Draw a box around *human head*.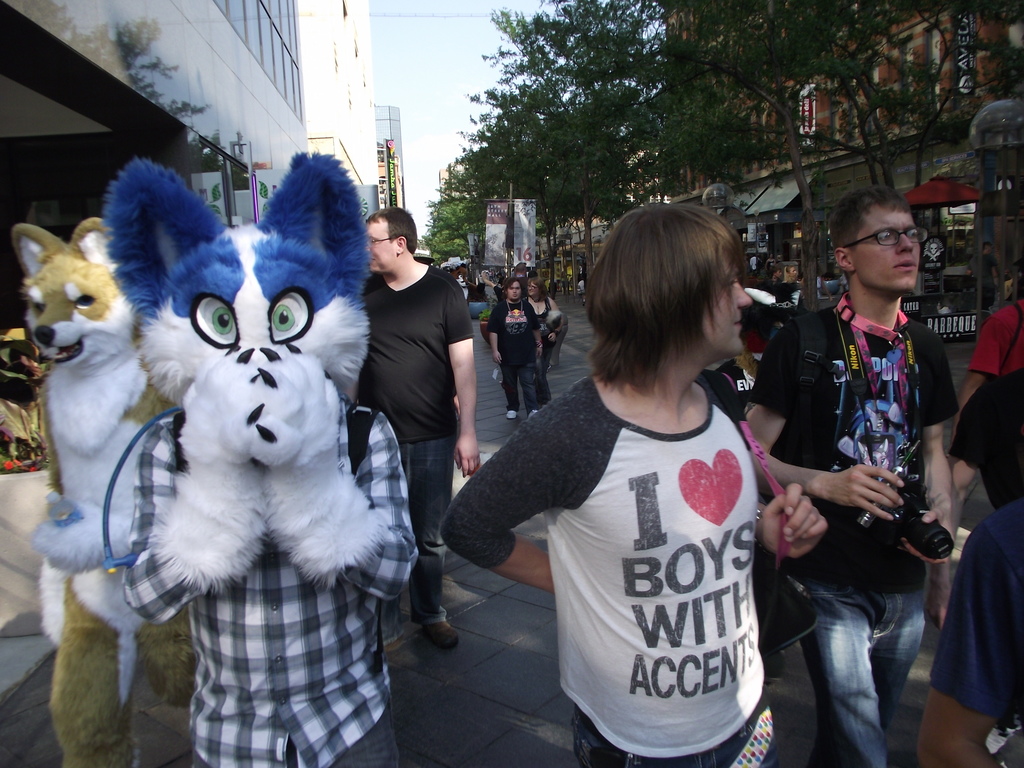
826, 184, 923, 296.
